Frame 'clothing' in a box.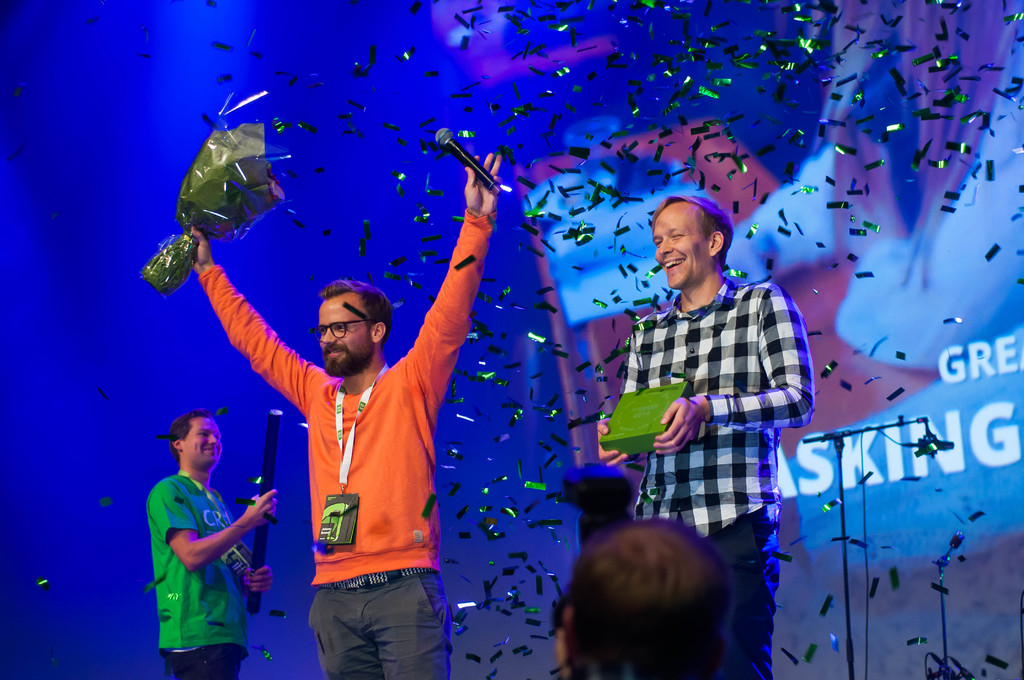
202 207 495 679.
